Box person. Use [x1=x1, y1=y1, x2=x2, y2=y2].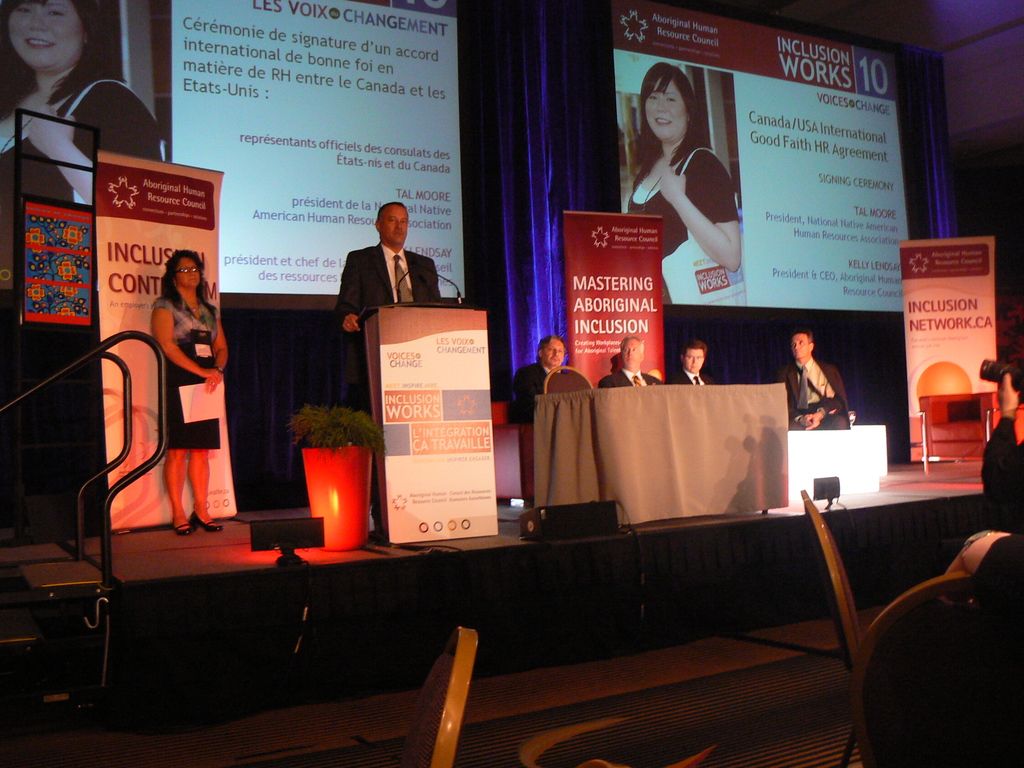
[x1=148, y1=248, x2=232, y2=540].
